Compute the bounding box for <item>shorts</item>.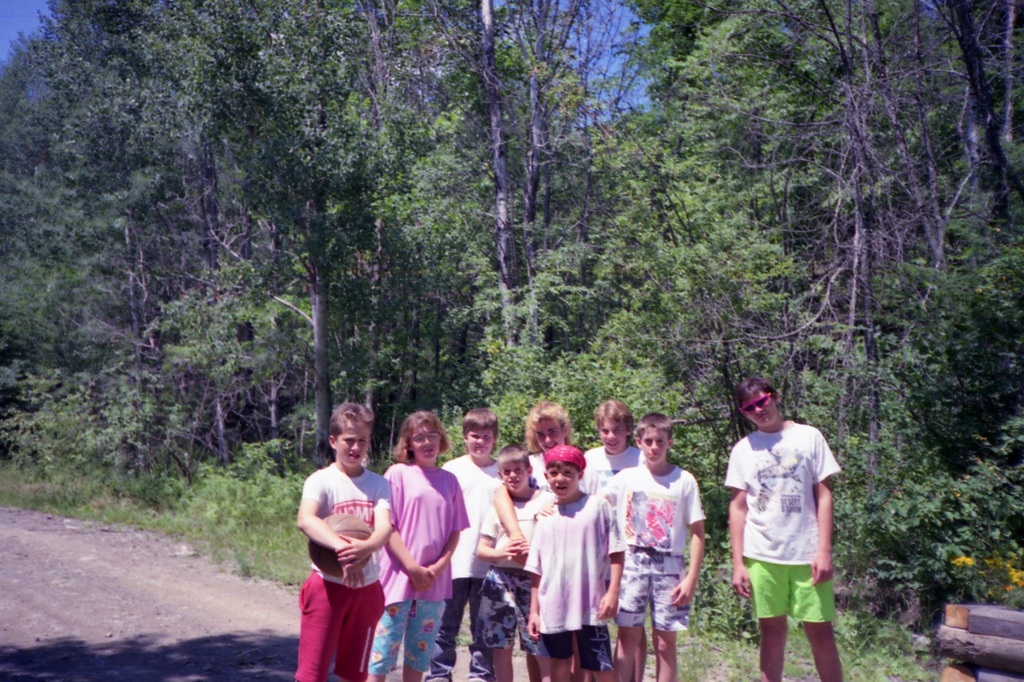
(536, 625, 620, 672).
